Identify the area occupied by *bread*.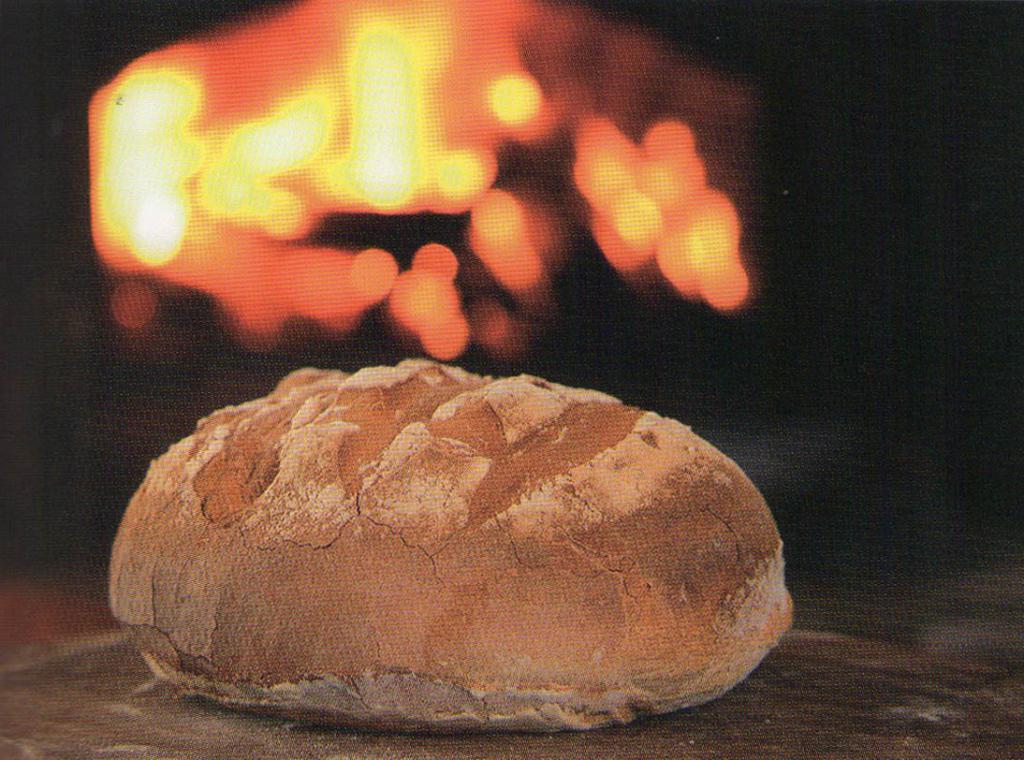
Area: {"left": 100, "top": 348, "right": 783, "bottom": 745}.
